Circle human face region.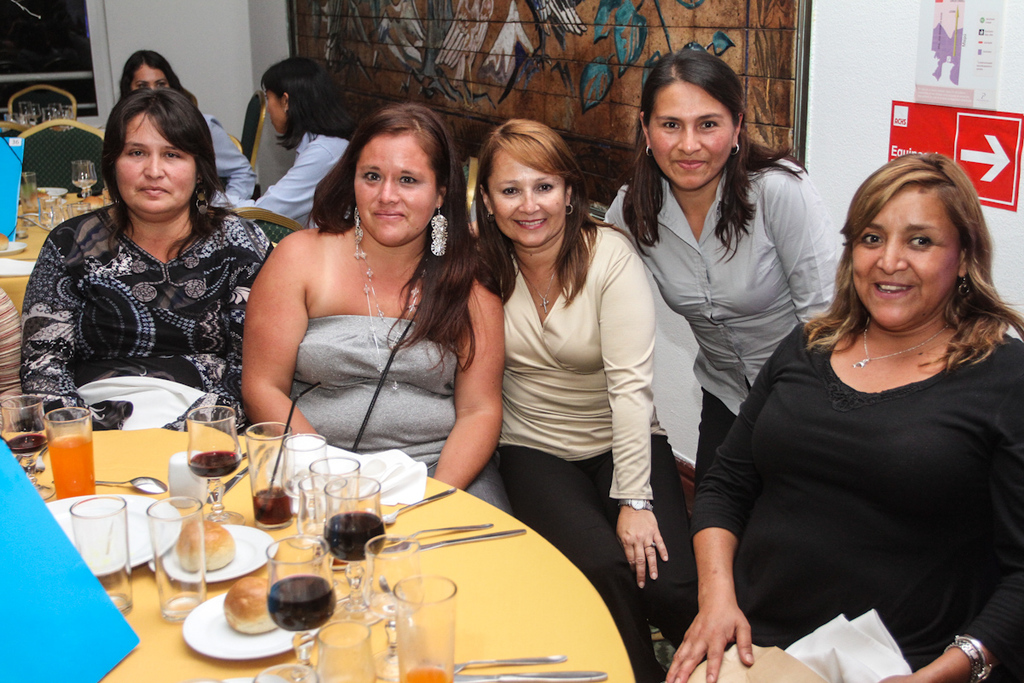
Region: (x1=648, y1=78, x2=735, y2=191).
